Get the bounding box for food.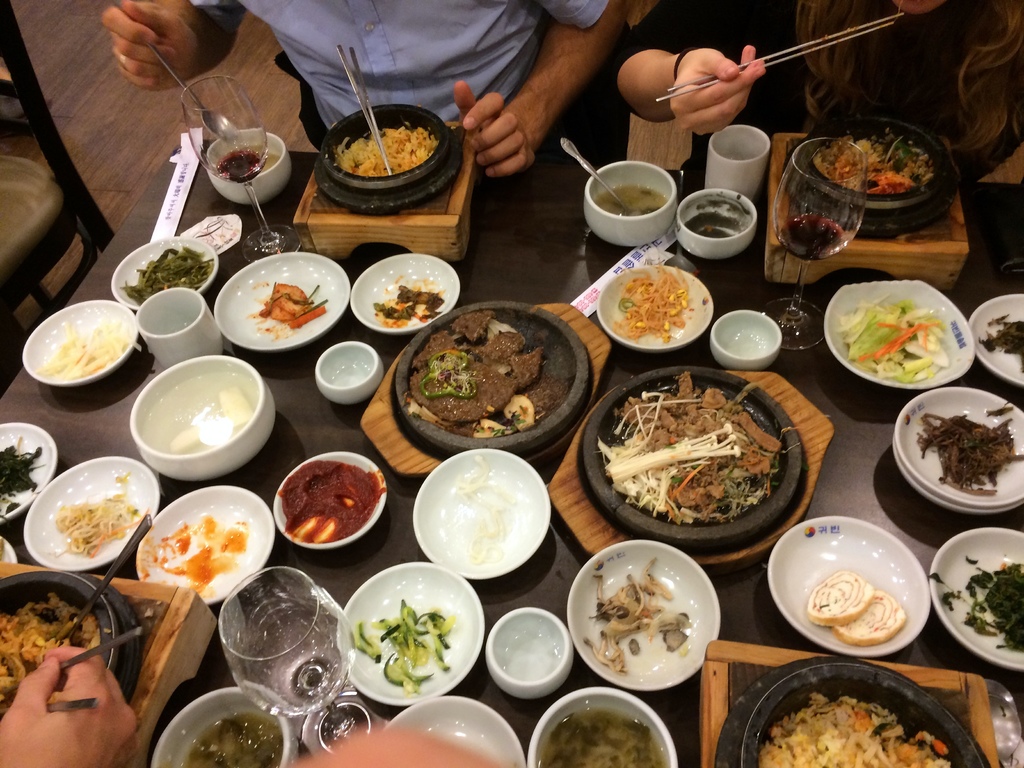
(left=403, top=308, right=573, bottom=438).
